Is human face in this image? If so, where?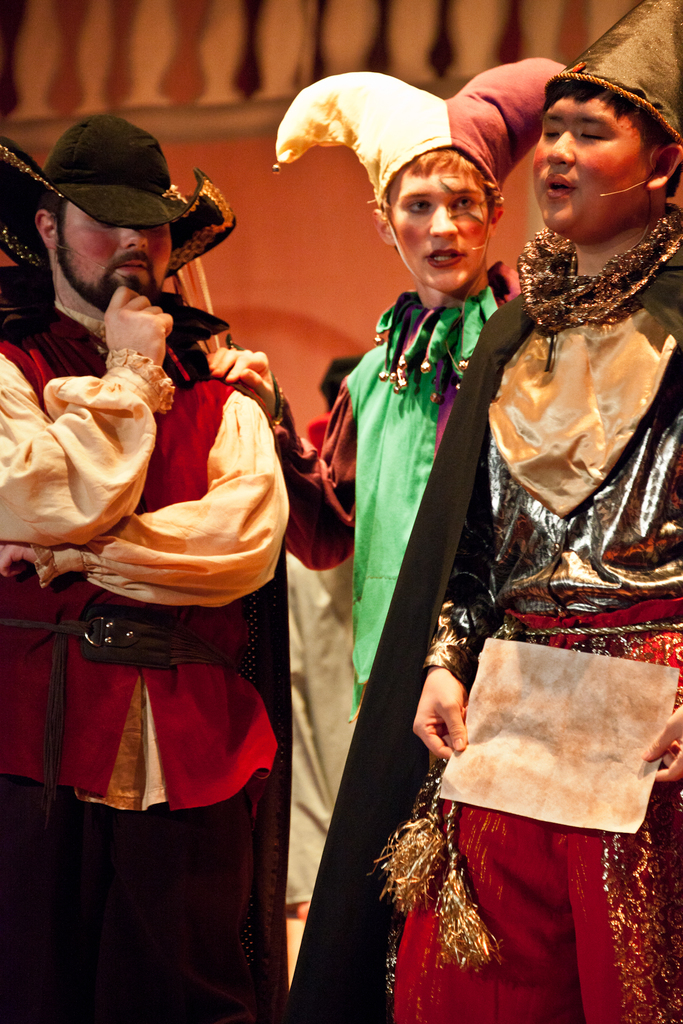
Yes, at l=390, t=173, r=490, b=294.
